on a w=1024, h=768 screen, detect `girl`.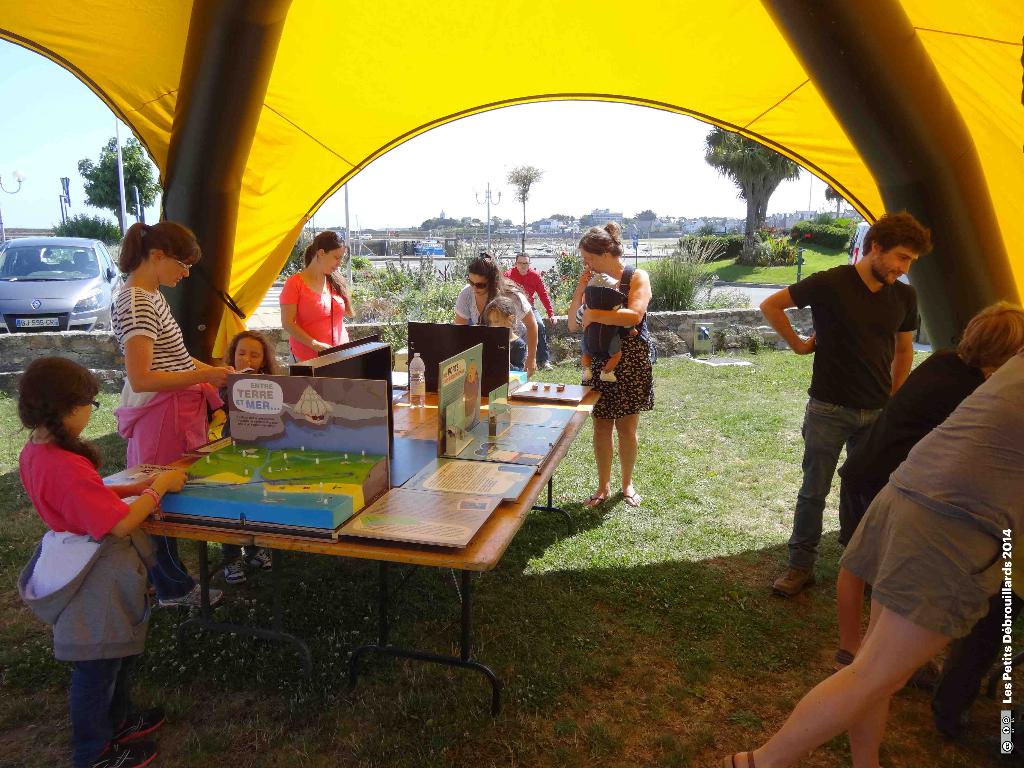
479,298,531,375.
